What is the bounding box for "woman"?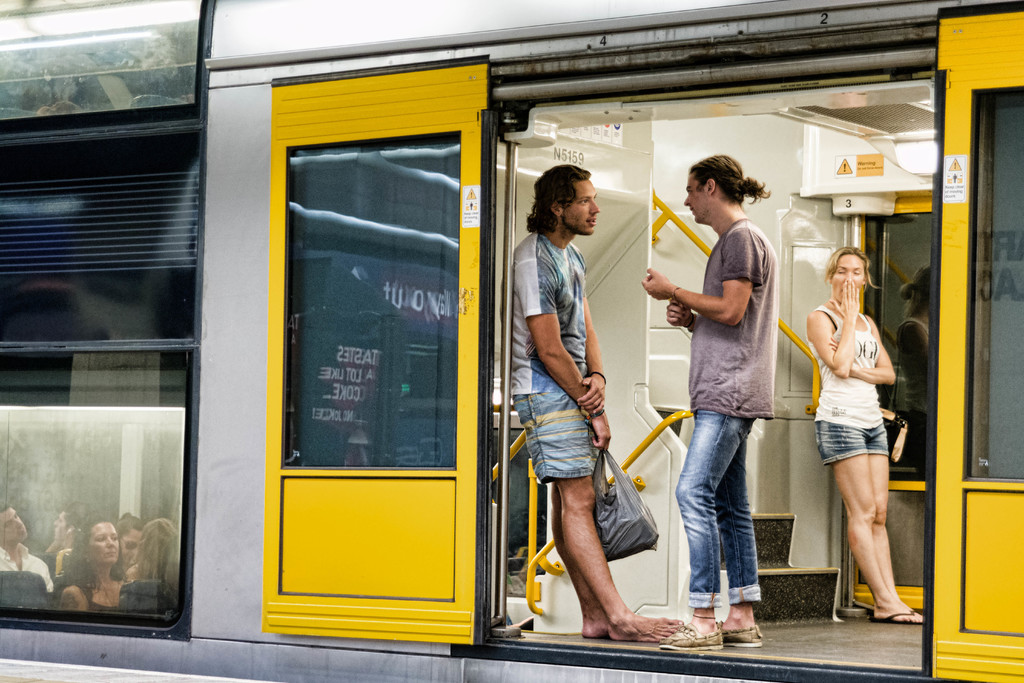
bbox=(111, 509, 150, 579).
